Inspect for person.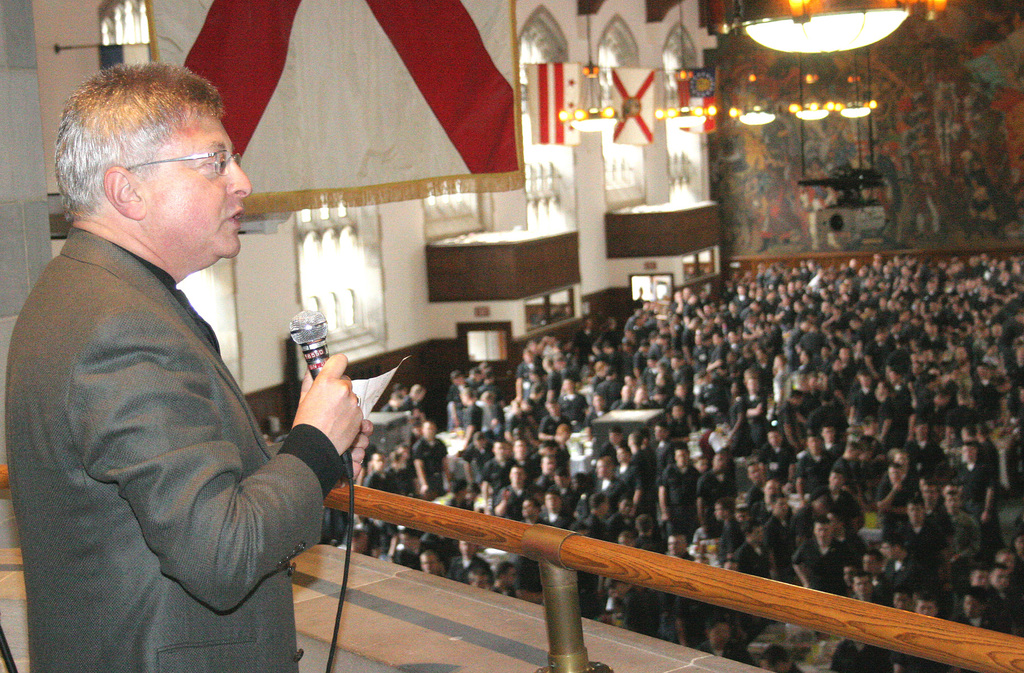
Inspection: rect(27, 58, 360, 672).
